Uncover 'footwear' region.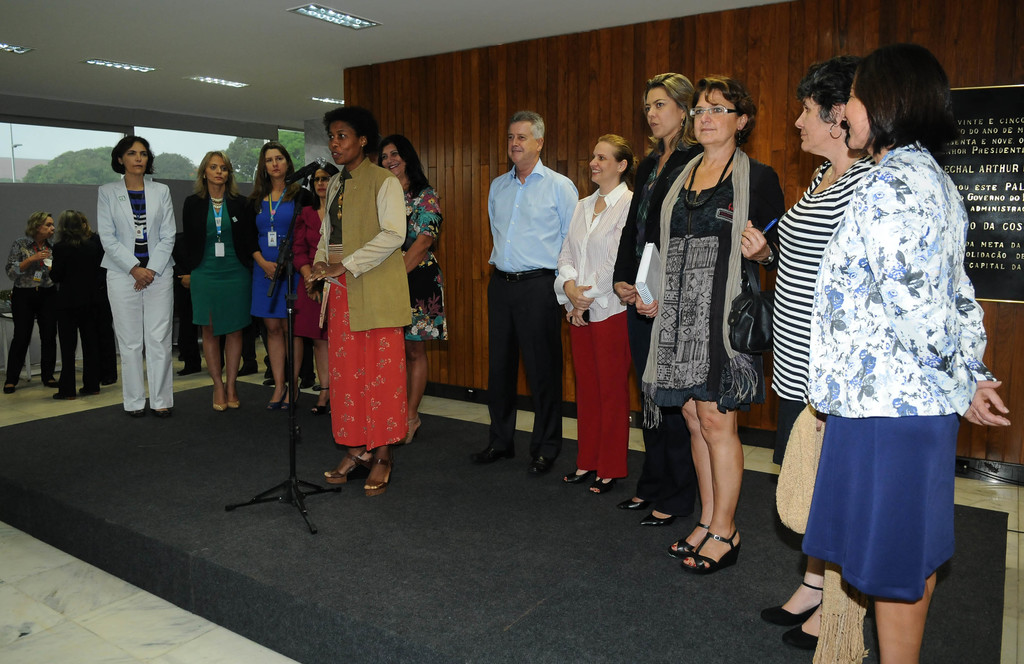
Uncovered: bbox(789, 572, 847, 652).
